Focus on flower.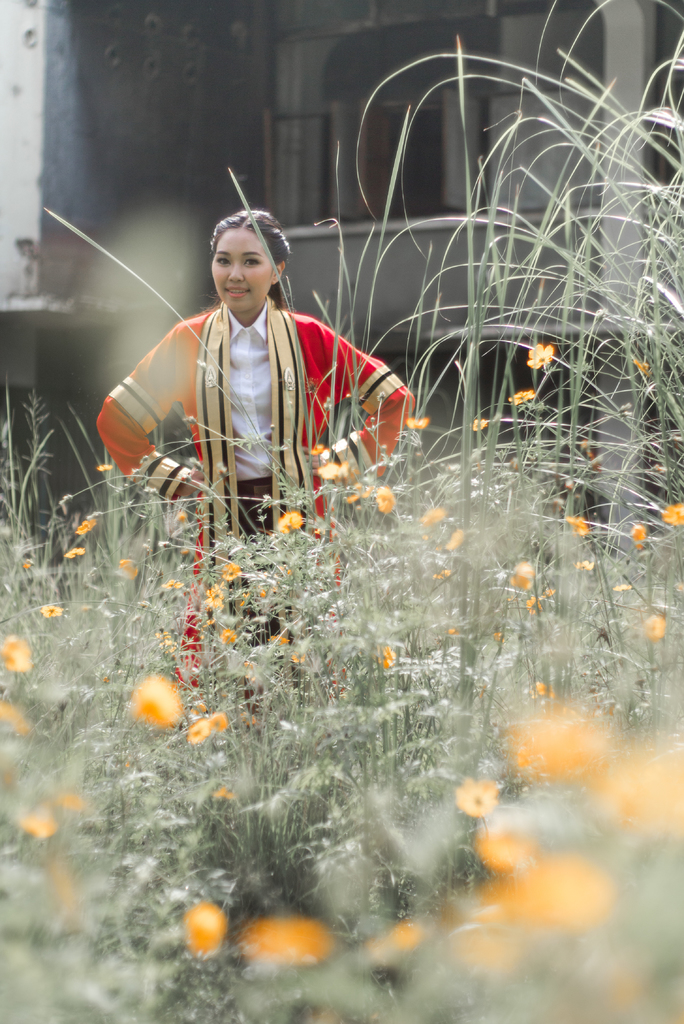
Focused at 457 779 494 824.
